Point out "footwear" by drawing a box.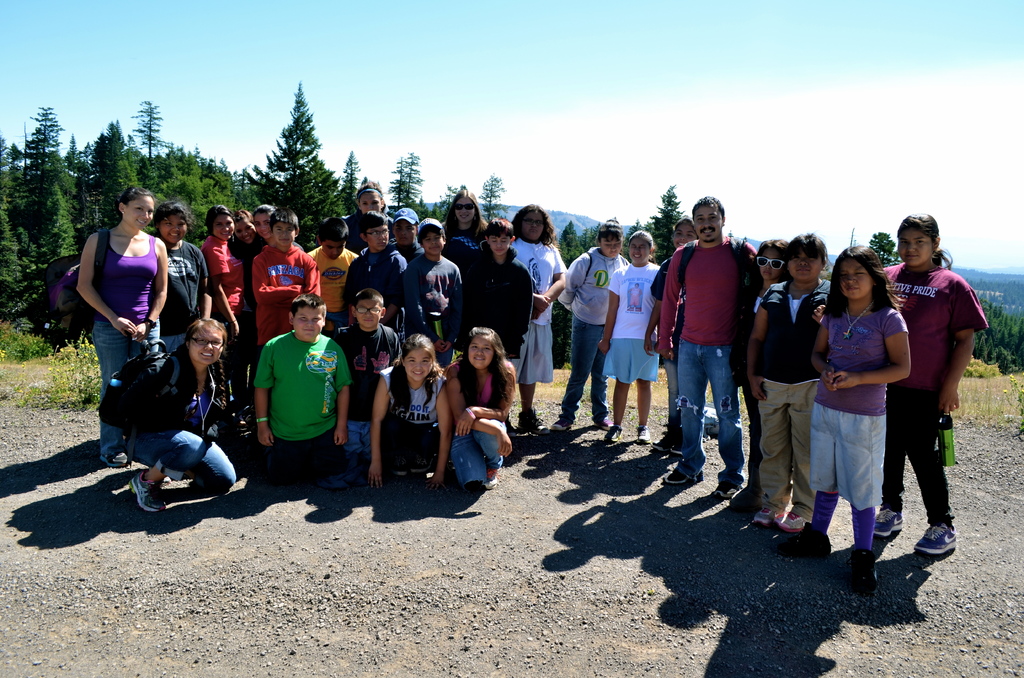
<bbox>751, 505, 788, 528</bbox>.
